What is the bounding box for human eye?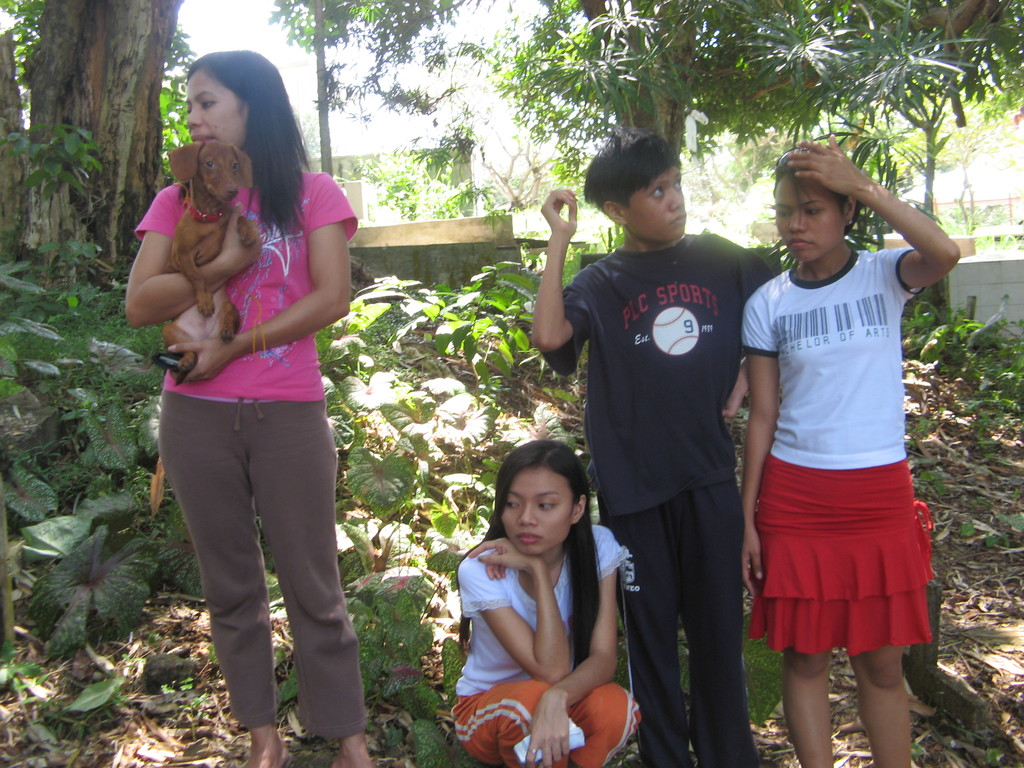
Rect(800, 205, 824, 220).
